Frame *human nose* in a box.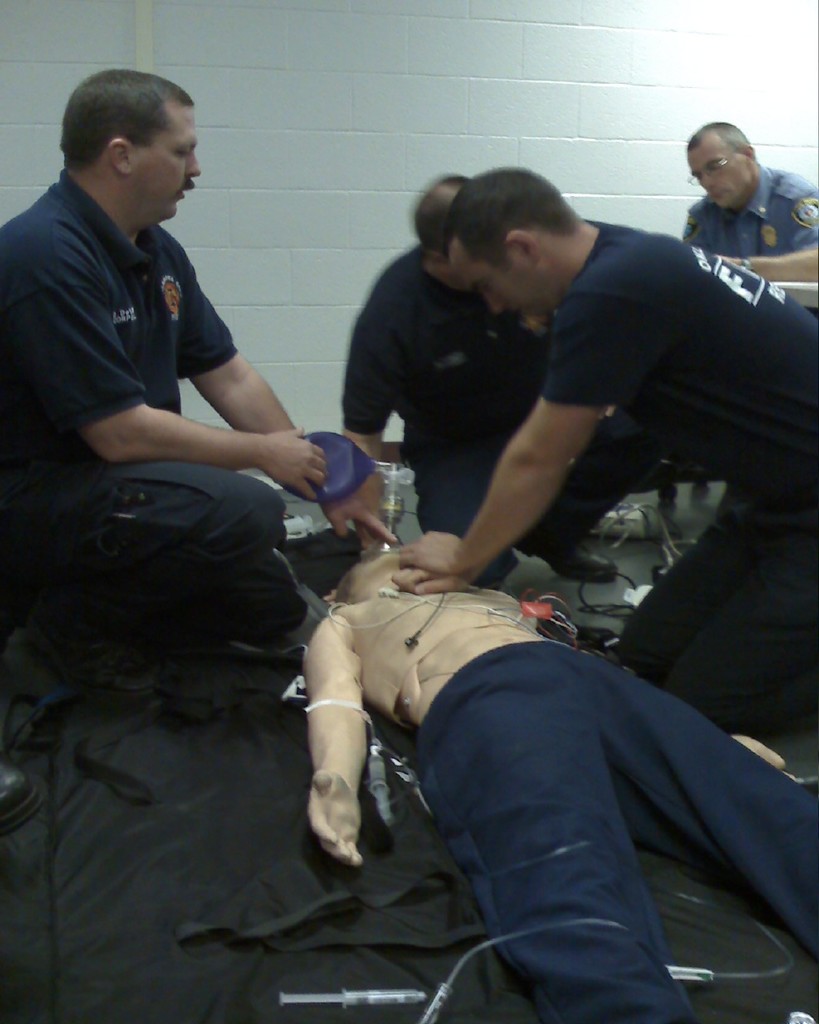
{"x1": 694, "y1": 166, "x2": 709, "y2": 186}.
